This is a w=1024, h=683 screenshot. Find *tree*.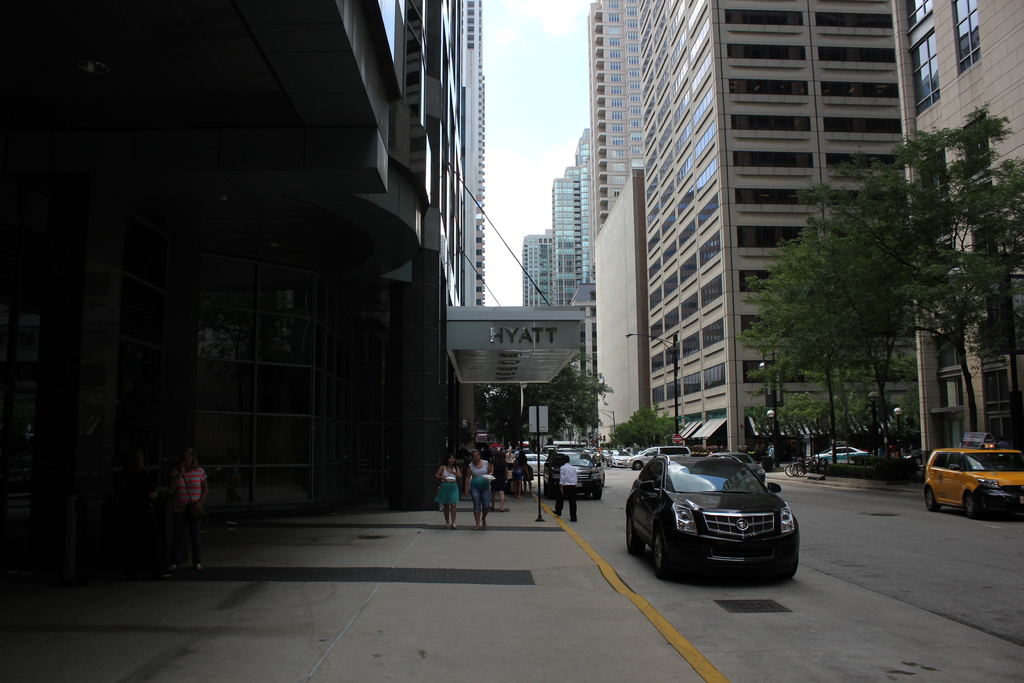
Bounding box: select_region(605, 404, 687, 450).
